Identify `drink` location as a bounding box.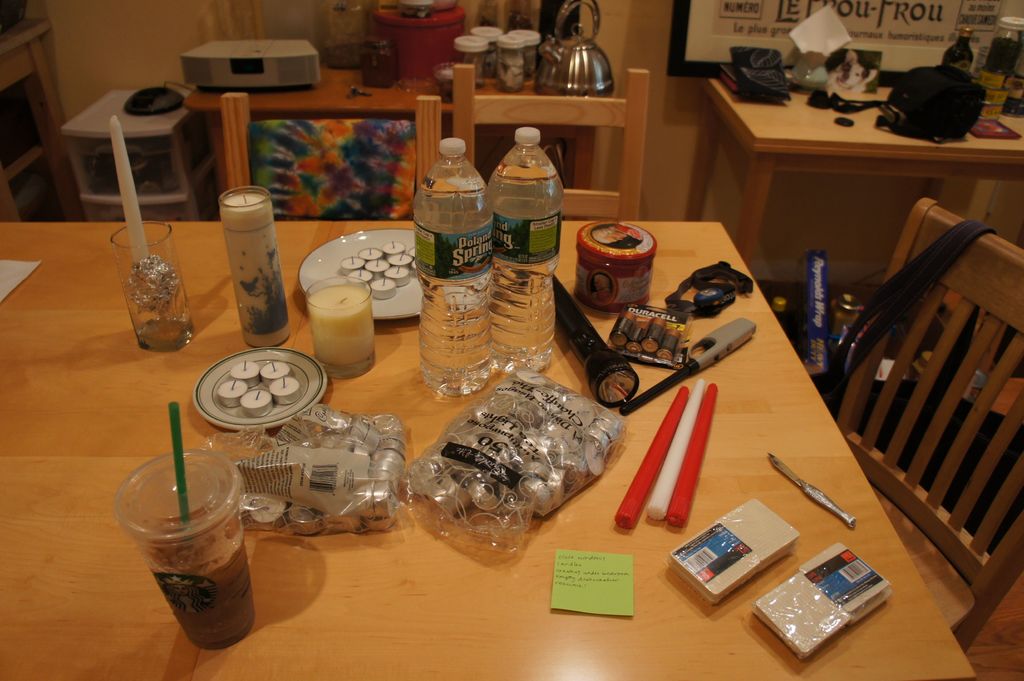
locate(147, 531, 255, 648).
